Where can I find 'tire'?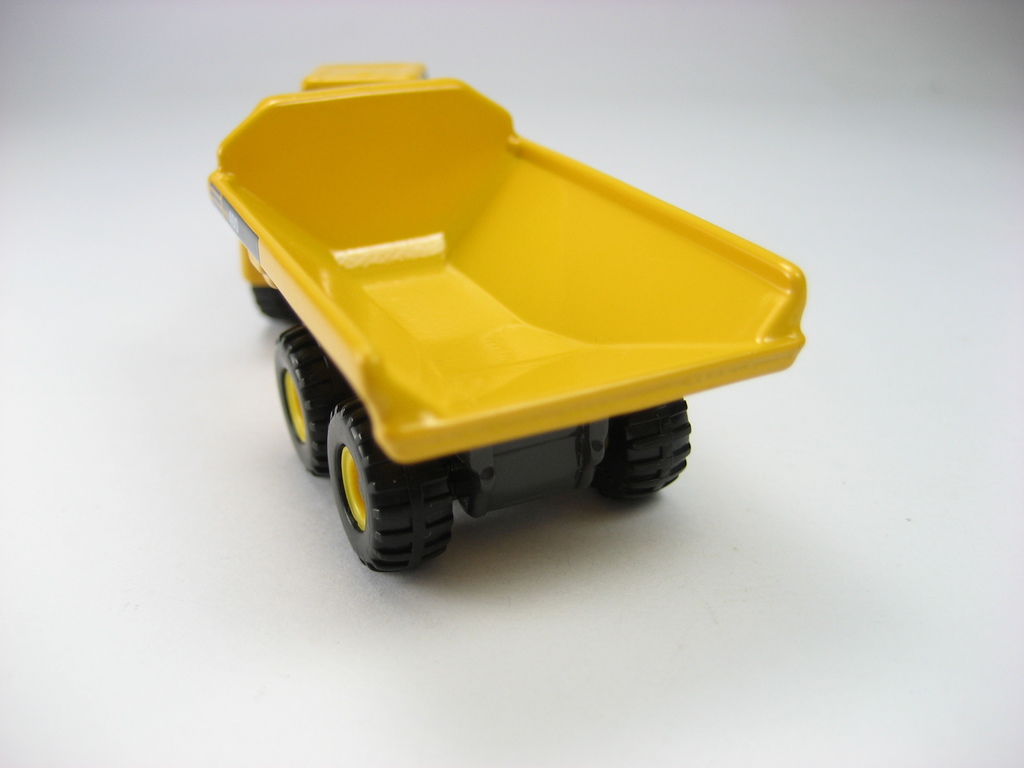
You can find it at BBox(273, 320, 360, 476).
